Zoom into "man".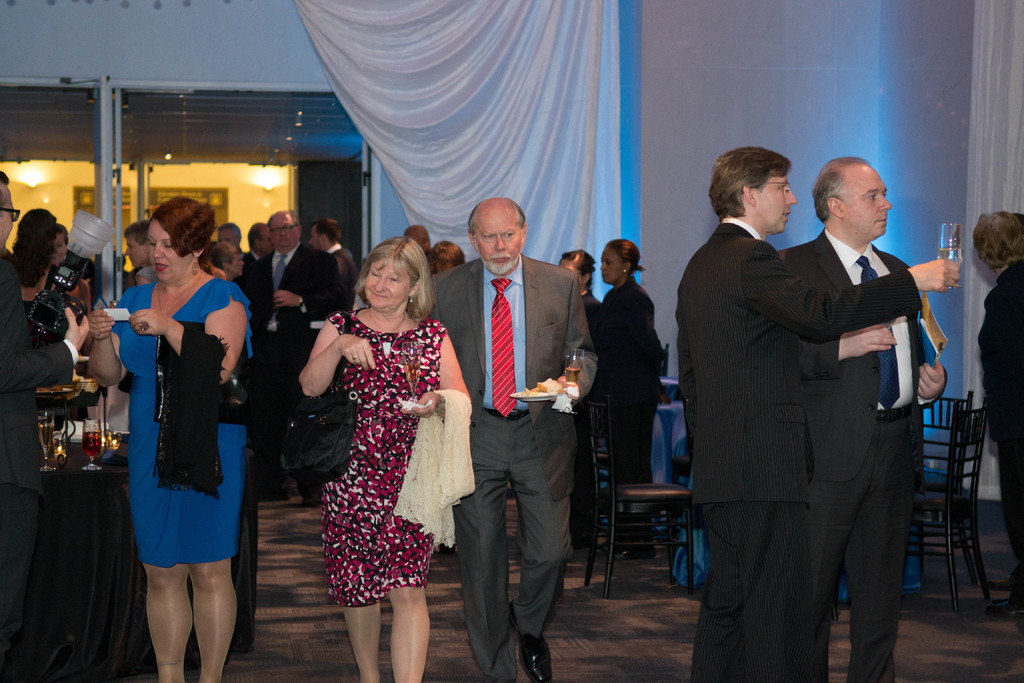
Zoom target: {"x1": 676, "y1": 147, "x2": 966, "y2": 682}.
